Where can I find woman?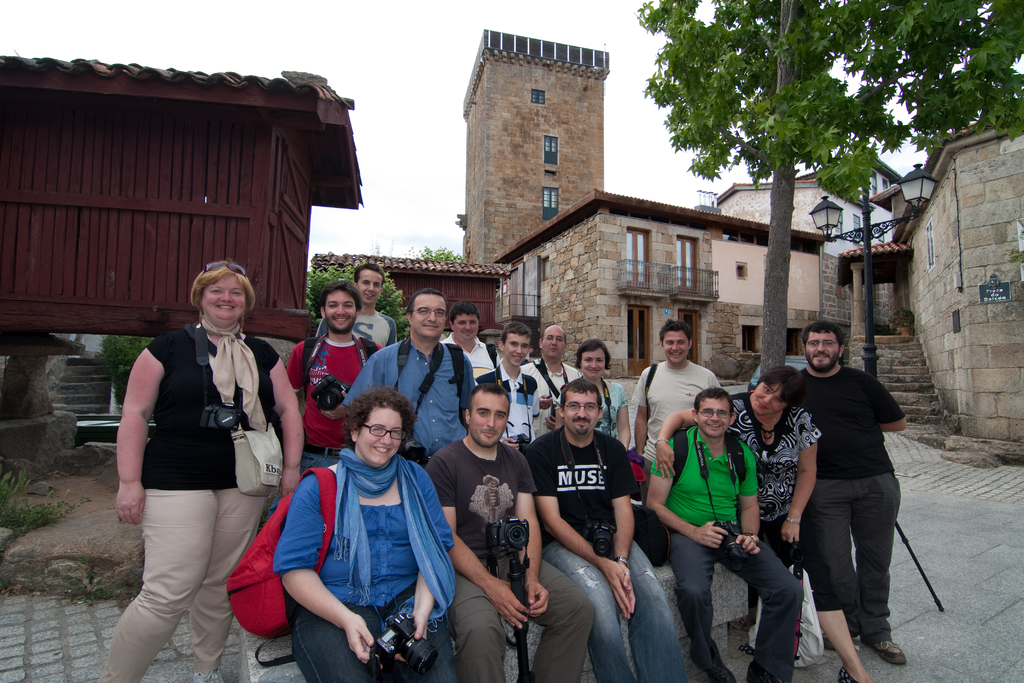
You can find it at bbox=[260, 388, 462, 682].
